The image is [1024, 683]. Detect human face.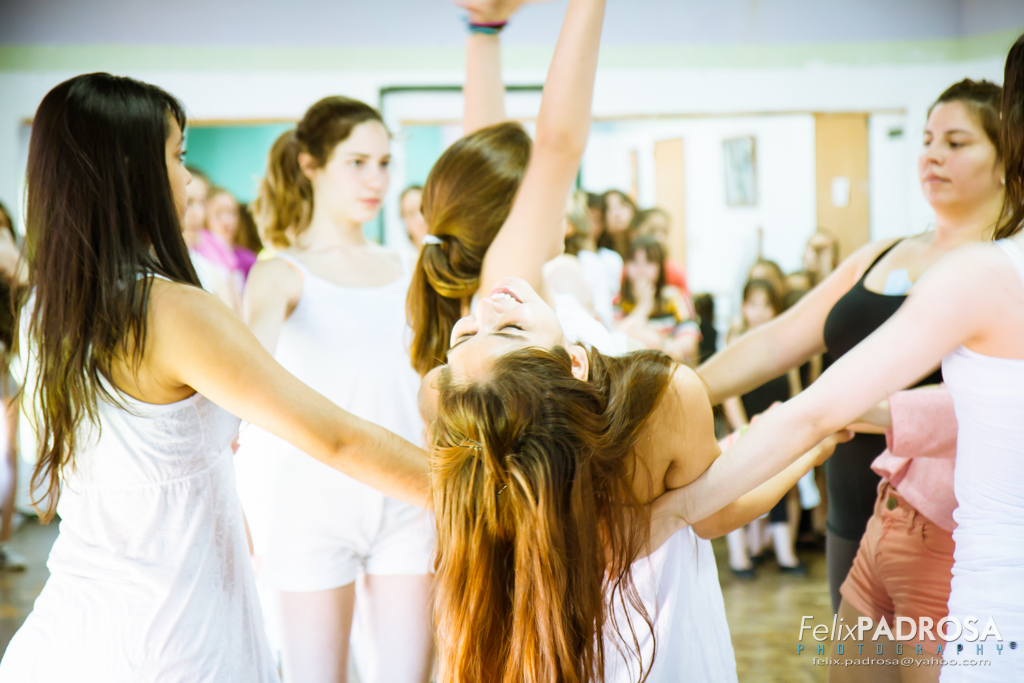
Detection: [398, 189, 421, 241].
